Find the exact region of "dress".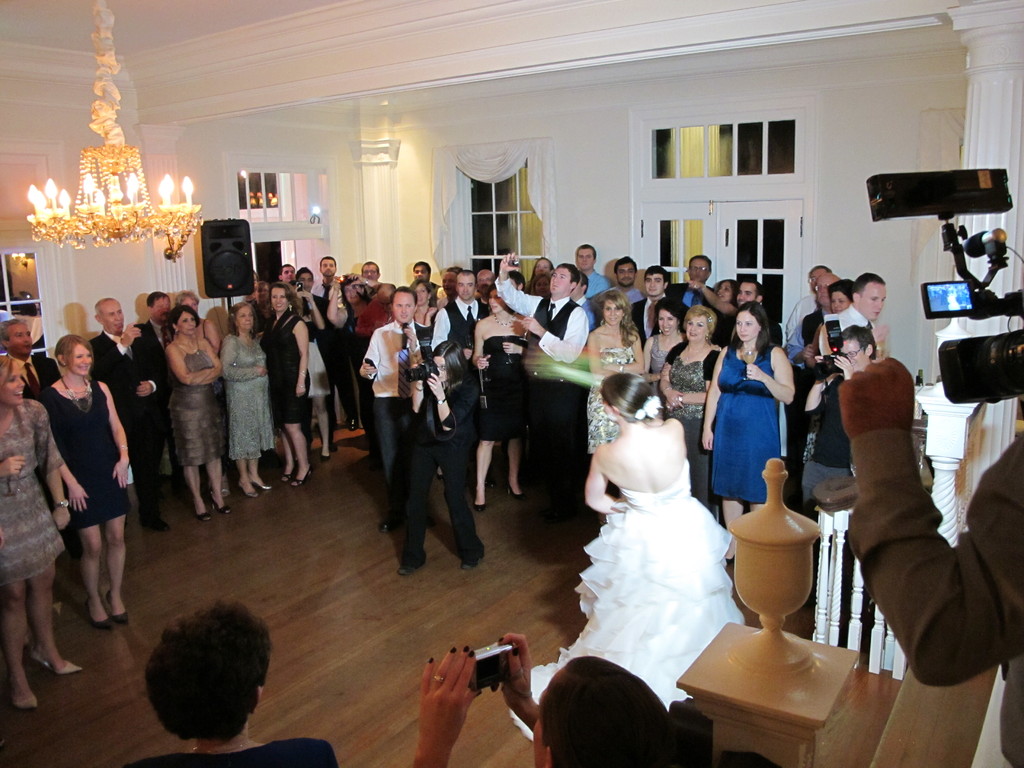
Exact region: 470 319 534 461.
